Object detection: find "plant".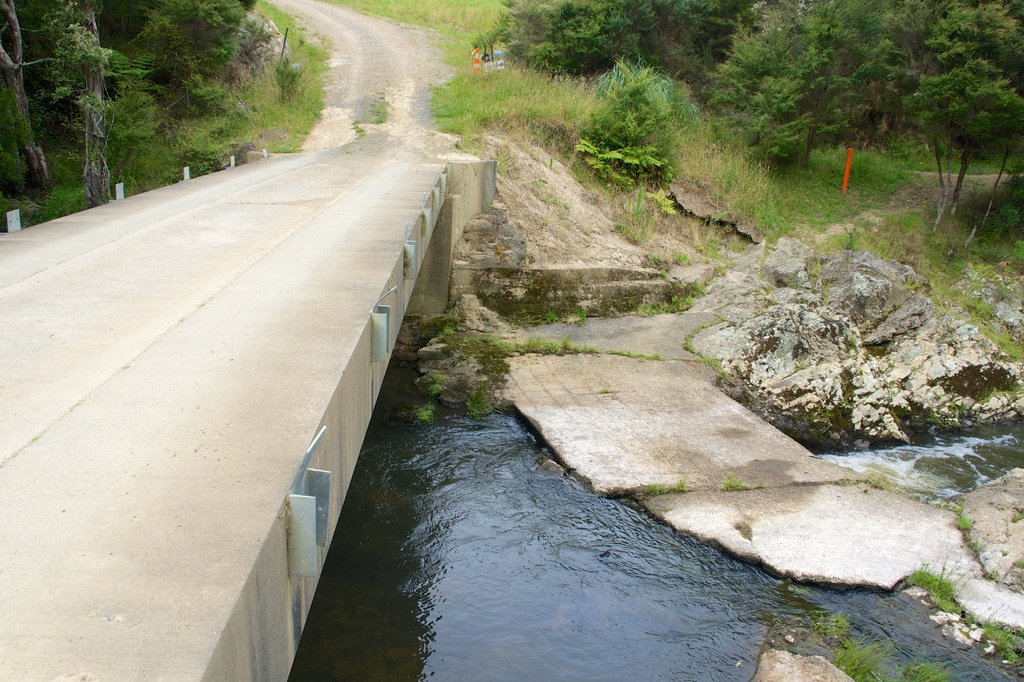
Rect(651, 192, 681, 225).
